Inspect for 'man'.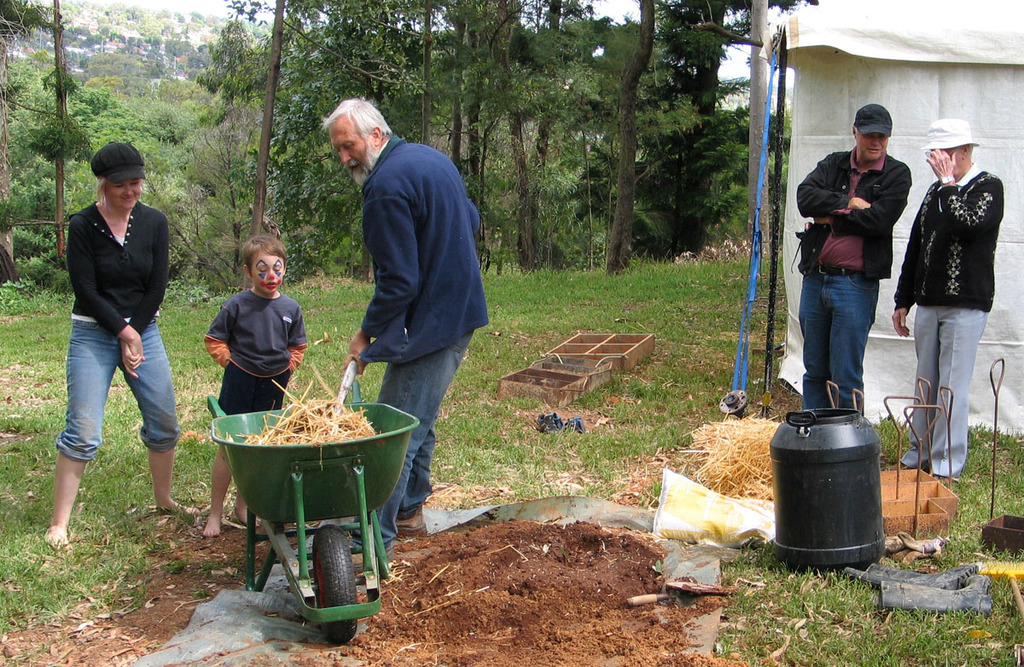
Inspection: {"x1": 802, "y1": 130, "x2": 928, "y2": 426}.
